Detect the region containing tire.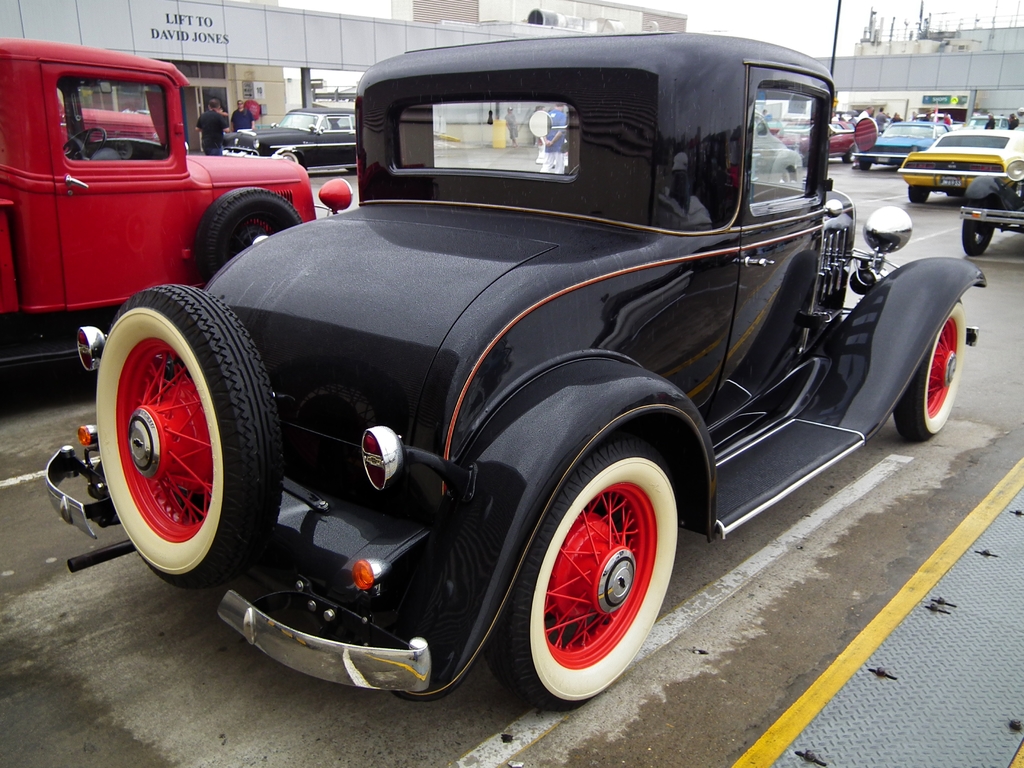
[490, 428, 680, 716].
